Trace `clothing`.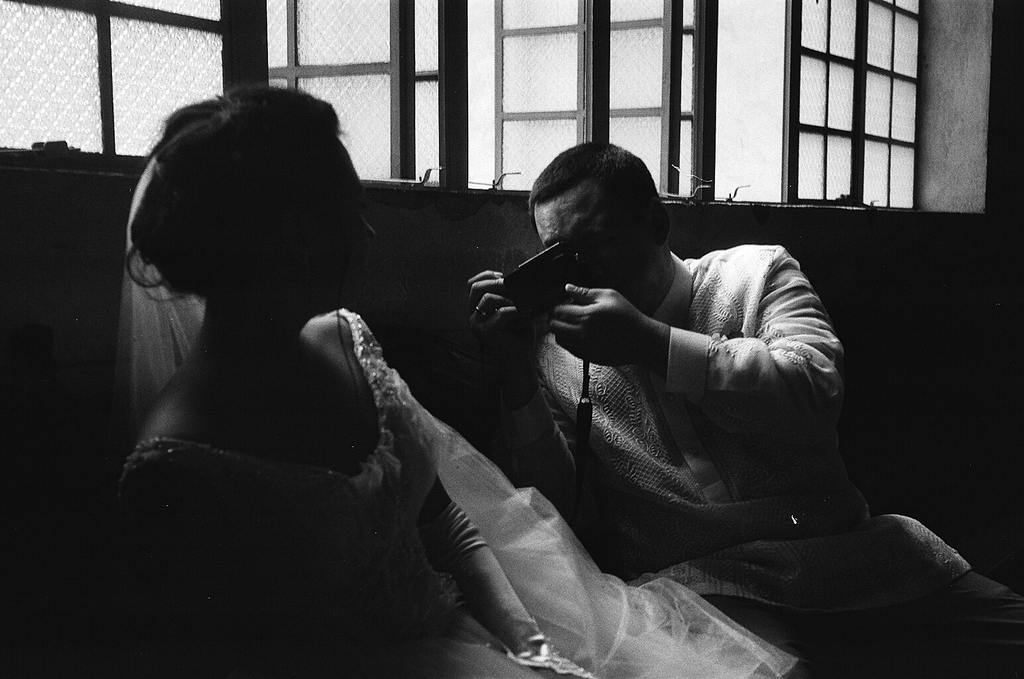
Traced to 122, 309, 799, 678.
